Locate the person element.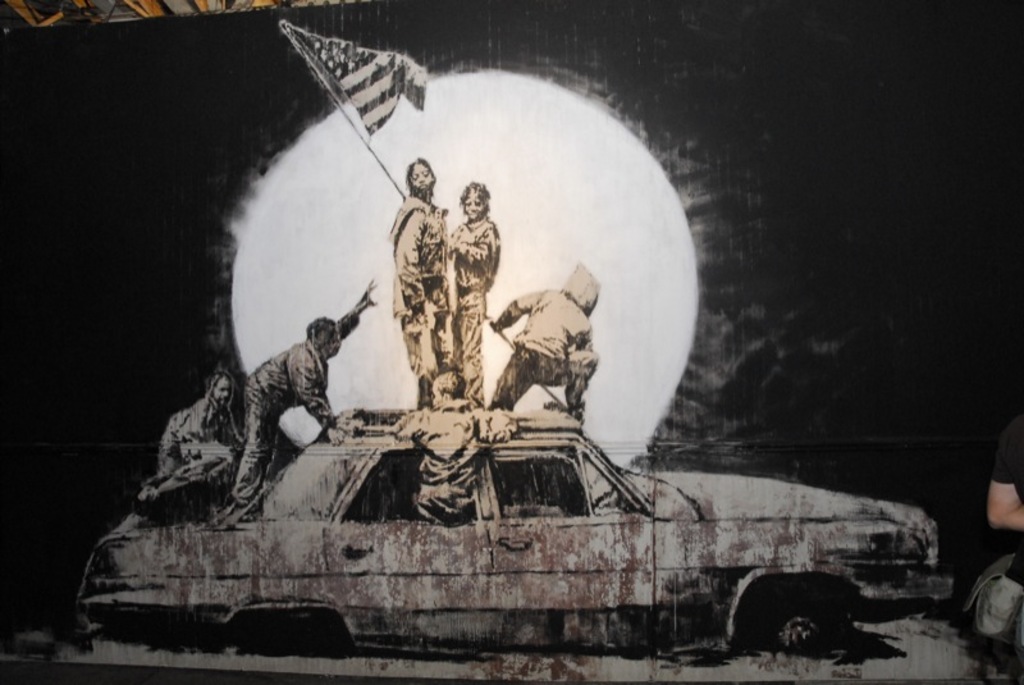
Element bbox: [x1=152, y1=366, x2=244, y2=490].
